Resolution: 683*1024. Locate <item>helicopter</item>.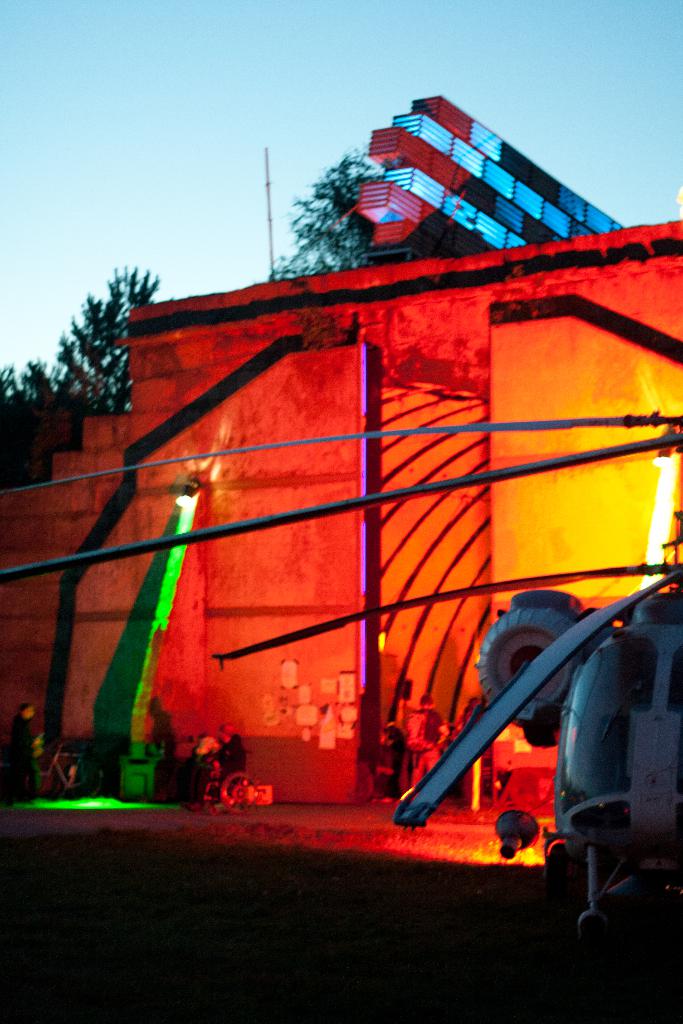
[x1=79, y1=18, x2=657, y2=899].
